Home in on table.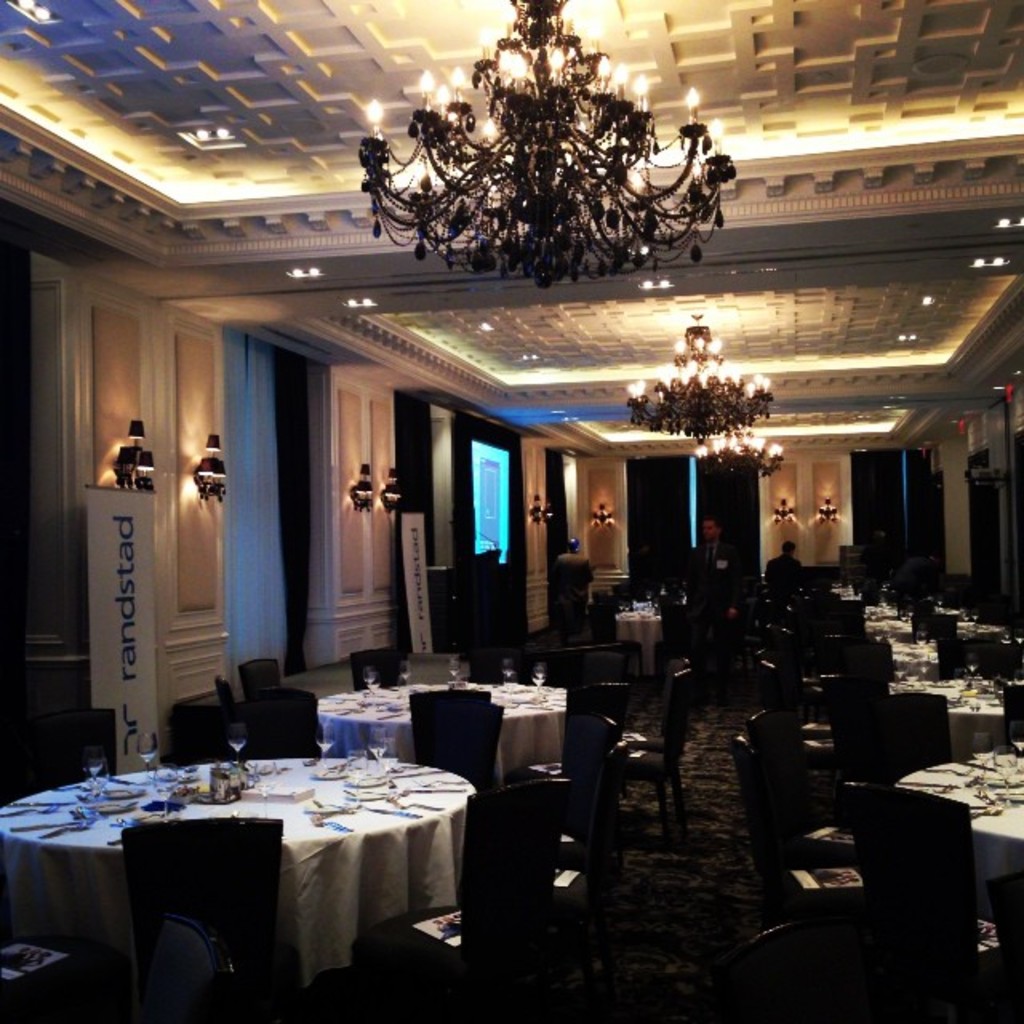
Homed in at crop(318, 670, 566, 802).
